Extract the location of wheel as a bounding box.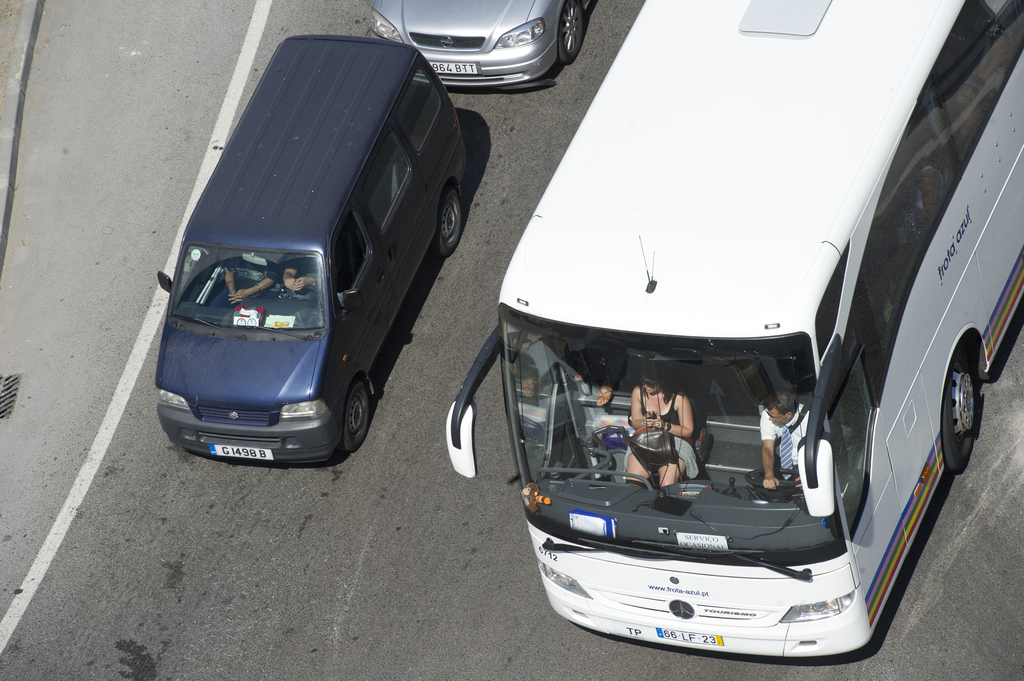
bbox=(346, 389, 369, 454).
